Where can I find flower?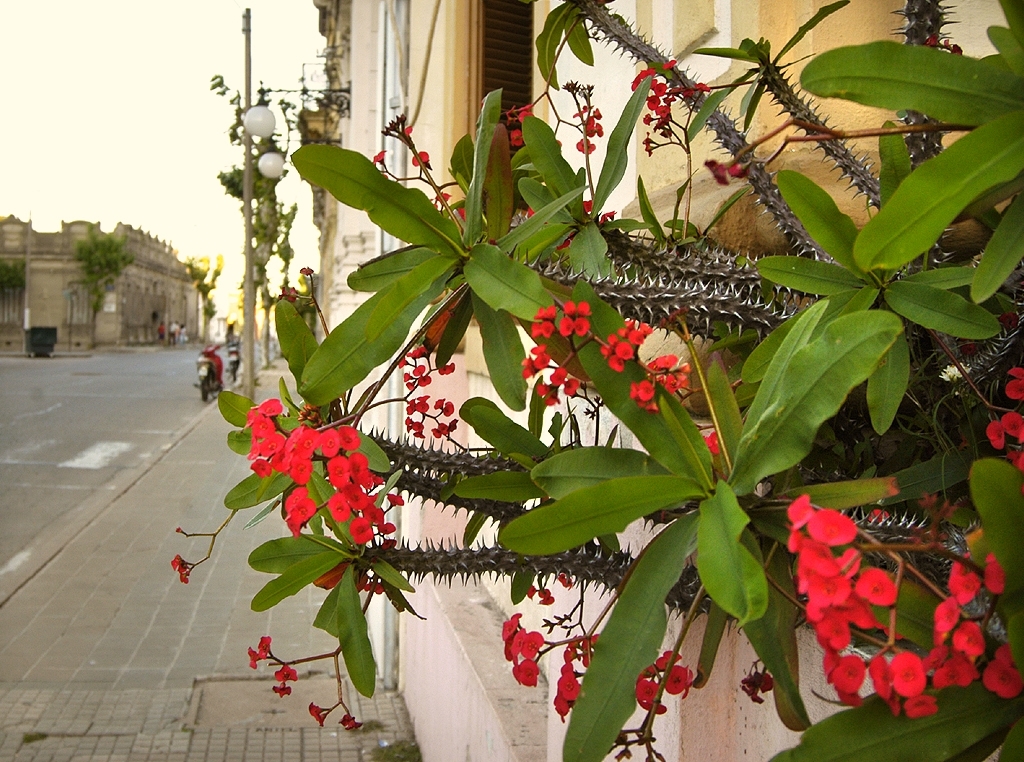
You can find it at l=1010, t=449, r=1023, b=469.
